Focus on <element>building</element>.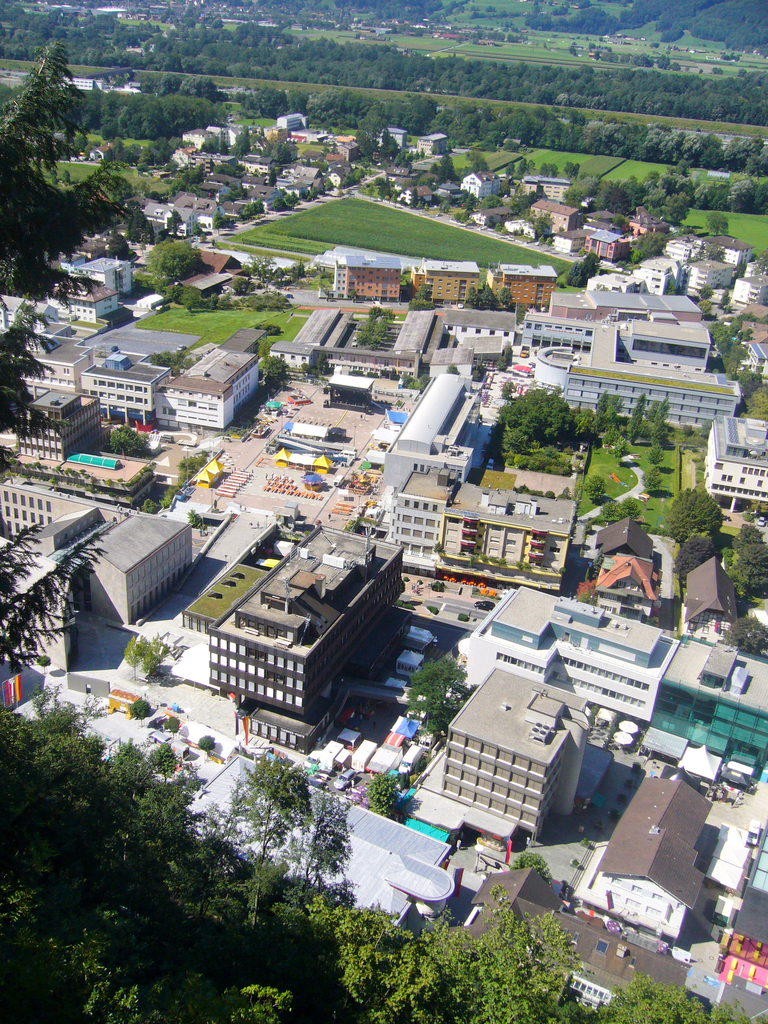
Focused at 415, 668, 591, 843.
